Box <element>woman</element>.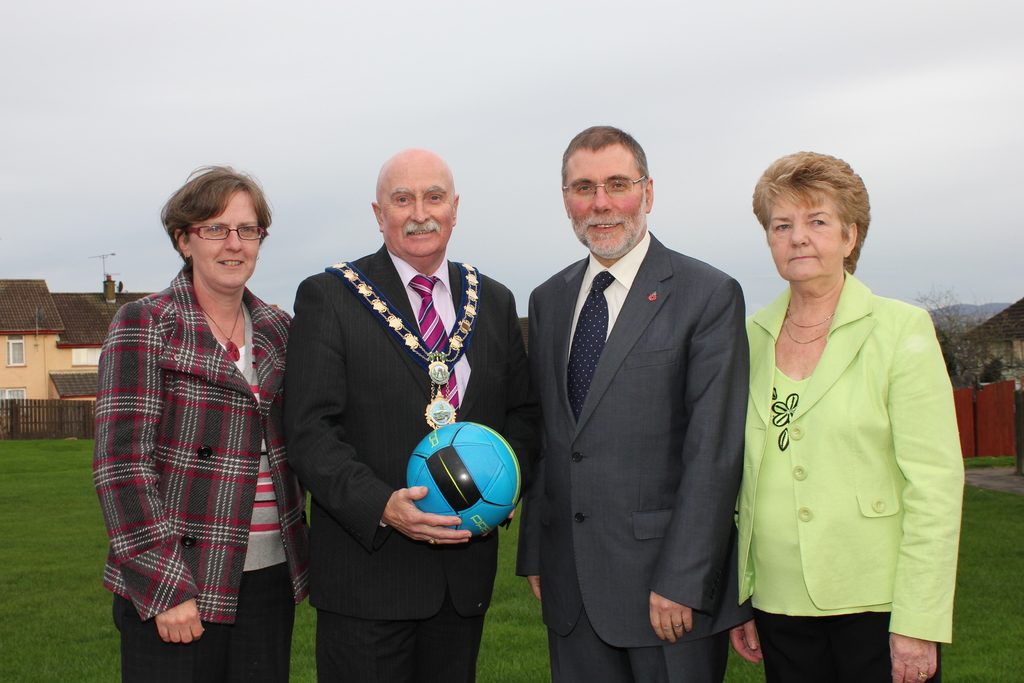
left=95, top=163, right=315, bottom=682.
